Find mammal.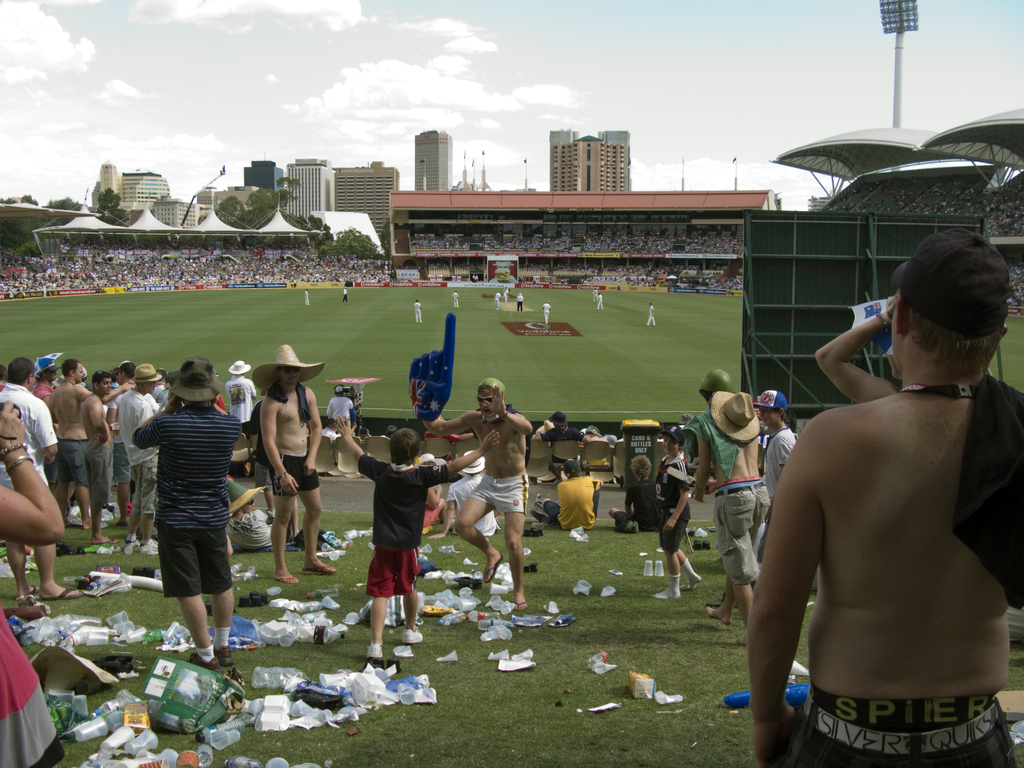
BBox(744, 225, 1023, 767).
